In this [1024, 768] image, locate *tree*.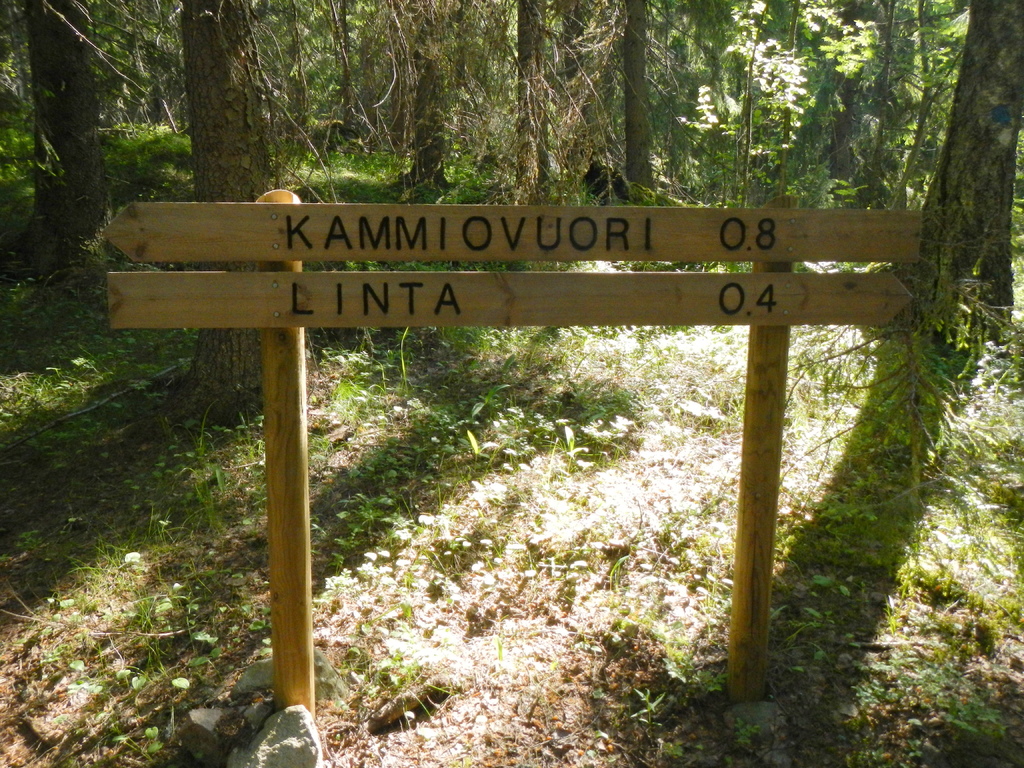
Bounding box: bbox=[884, 0, 1023, 339].
